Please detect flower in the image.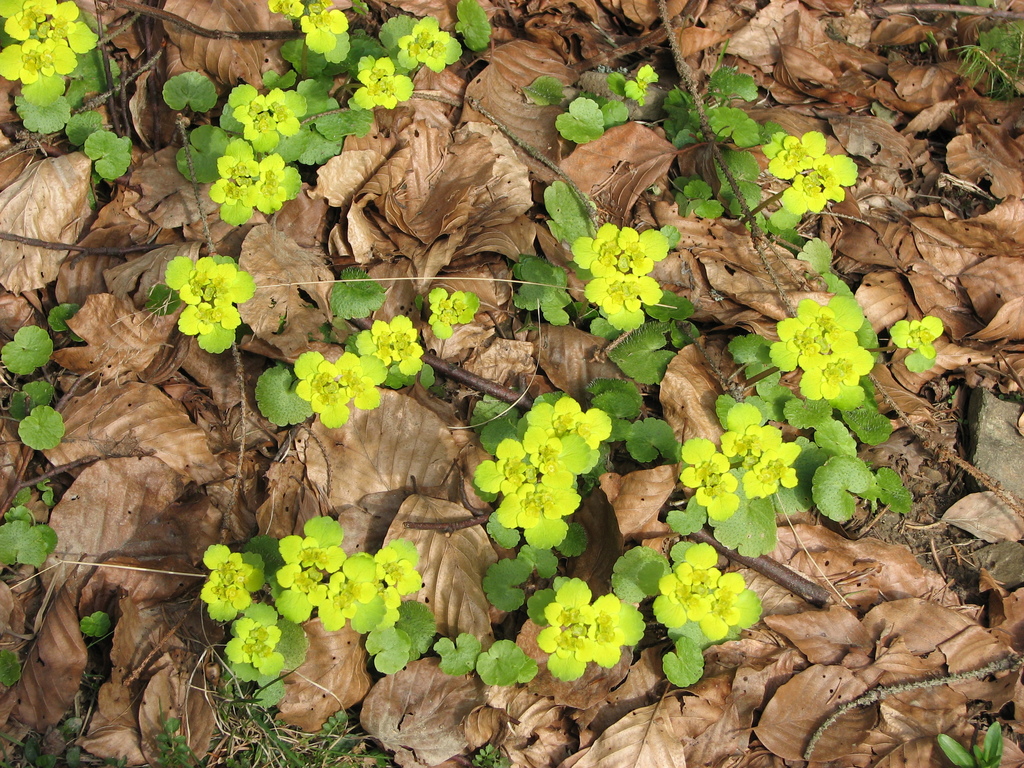
detection(268, 0, 307, 16).
